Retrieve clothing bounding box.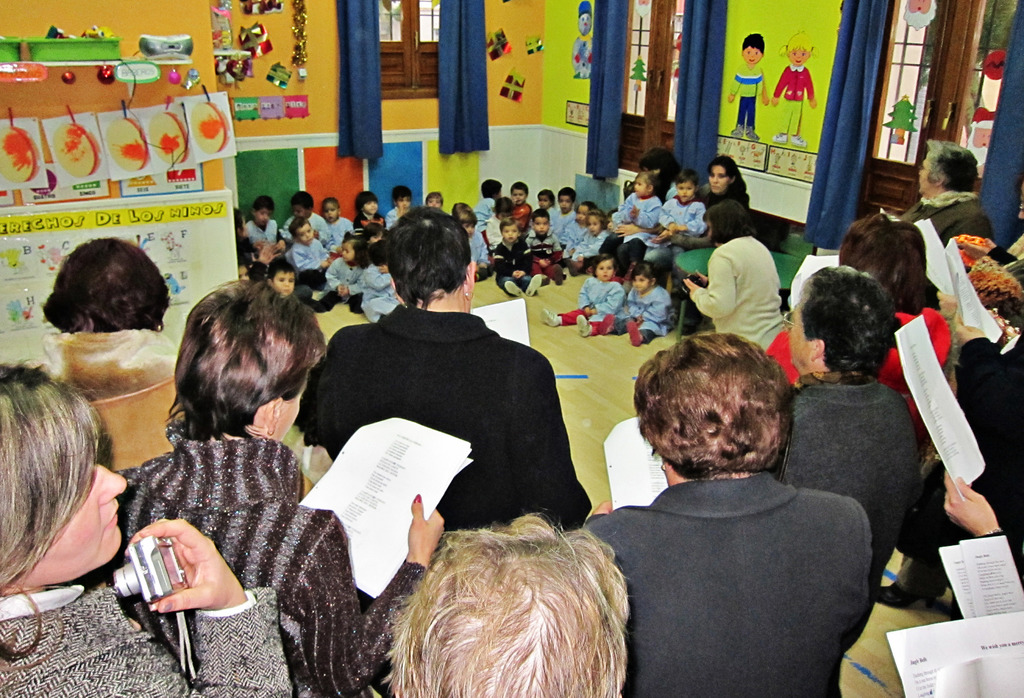
Bounding box: {"left": 764, "top": 307, "right": 960, "bottom": 410}.
